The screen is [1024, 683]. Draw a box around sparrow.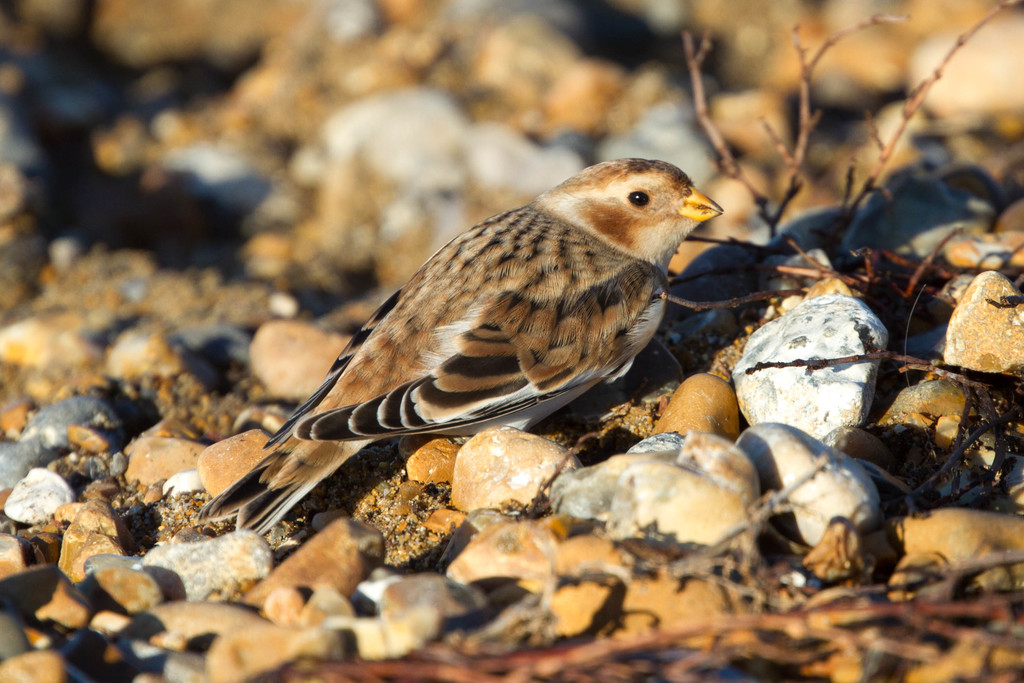
box(198, 155, 724, 537).
